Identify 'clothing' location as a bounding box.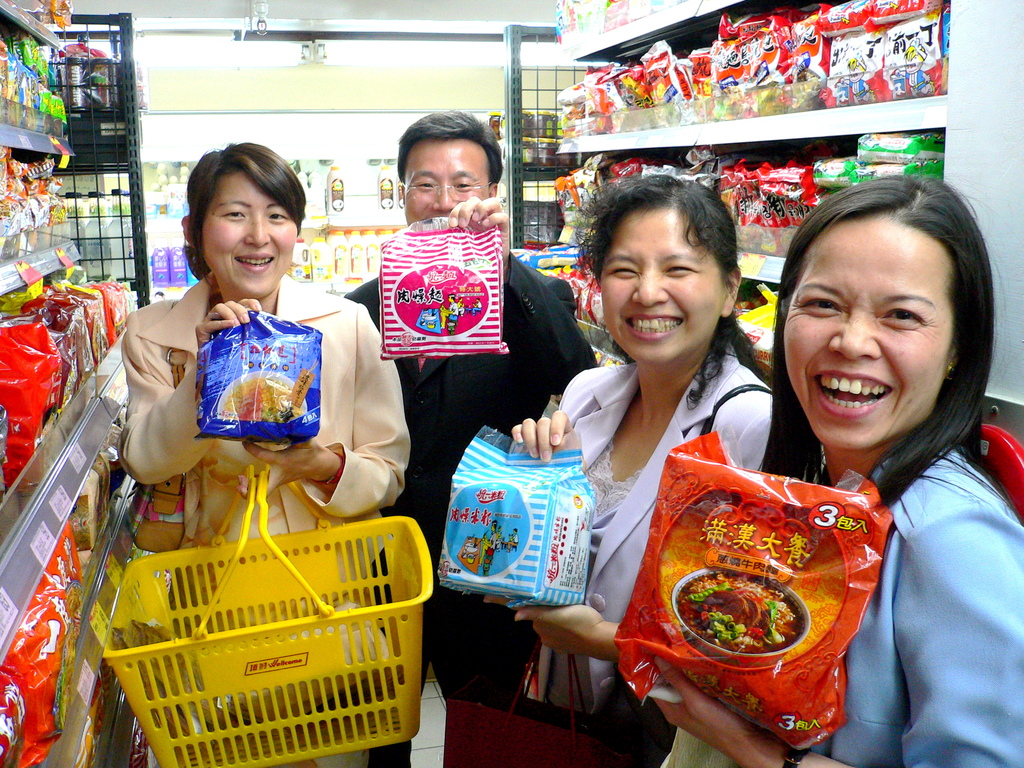
(left=97, top=265, right=397, bottom=618).
